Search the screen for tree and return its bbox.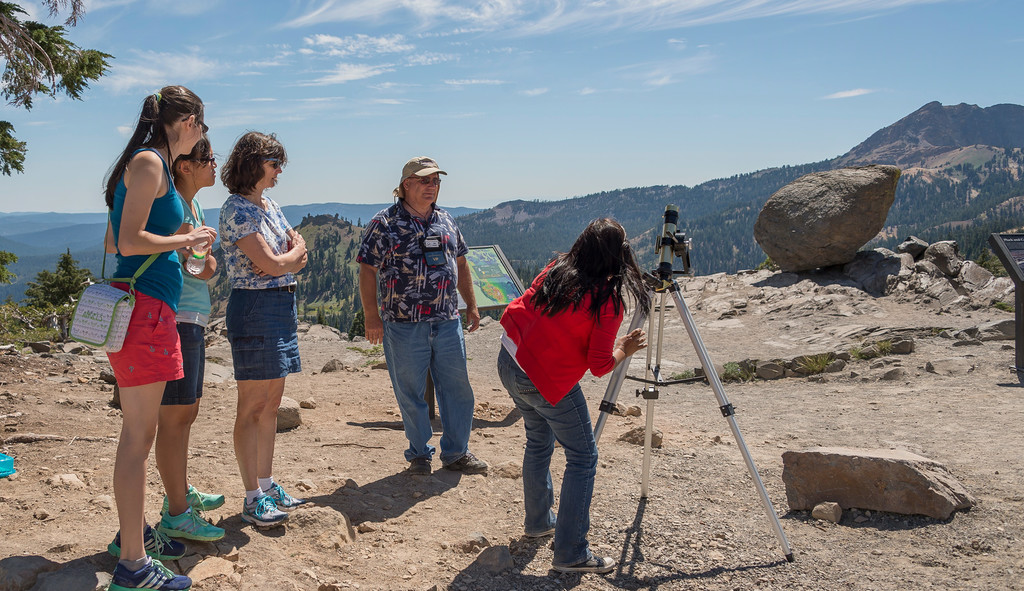
Found: x1=1, y1=0, x2=114, y2=175.
